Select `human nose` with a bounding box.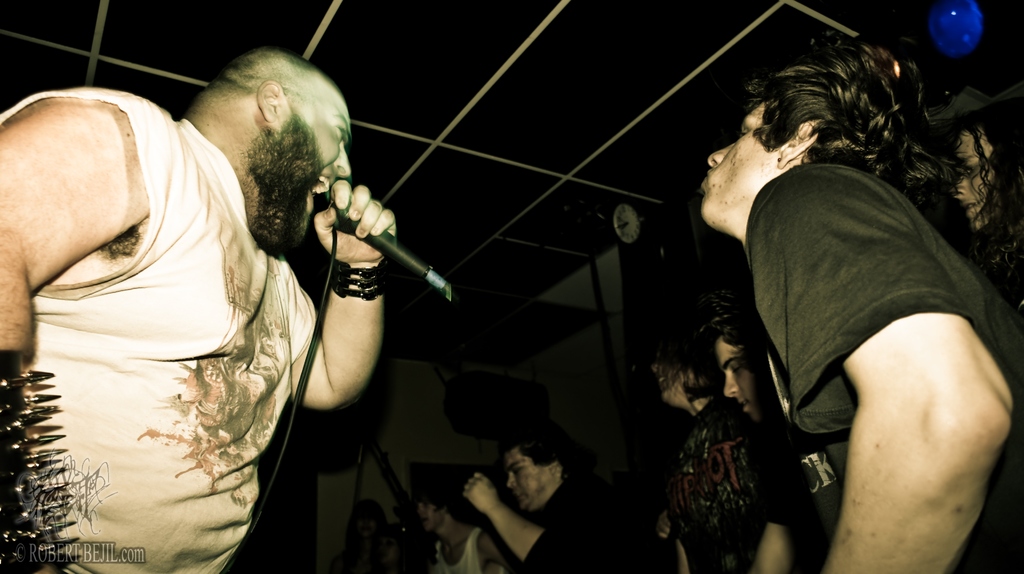
crop(648, 360, 667, 371).
